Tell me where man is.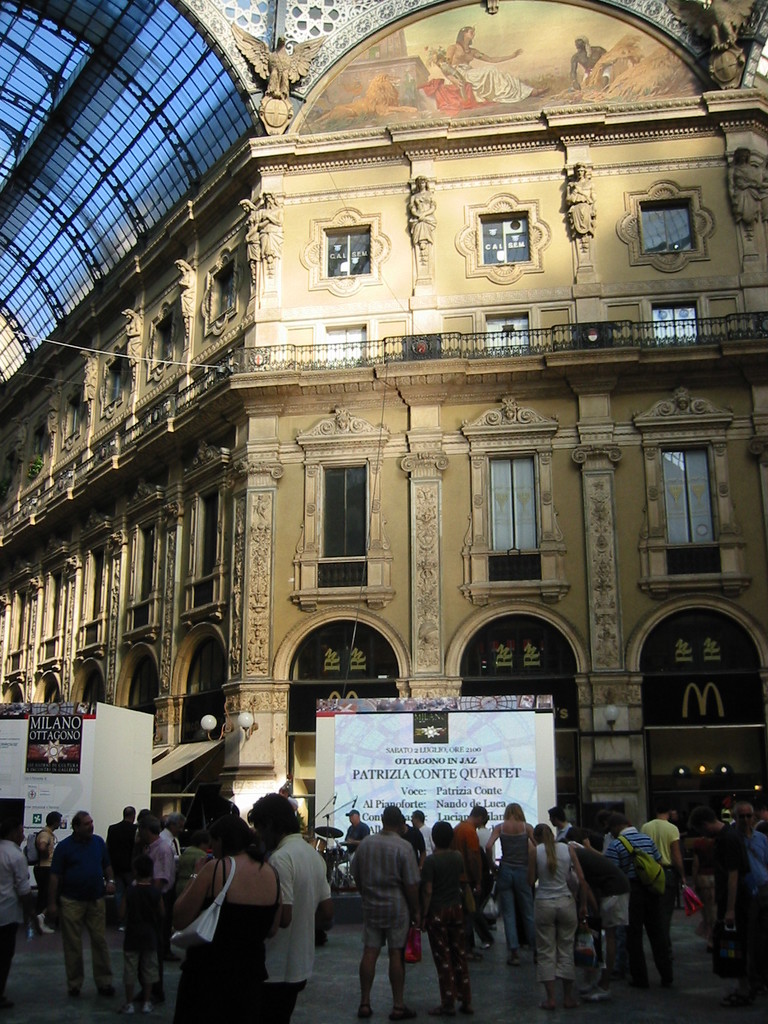
man is at (left=457, top=810, right=481, bottom=958).
